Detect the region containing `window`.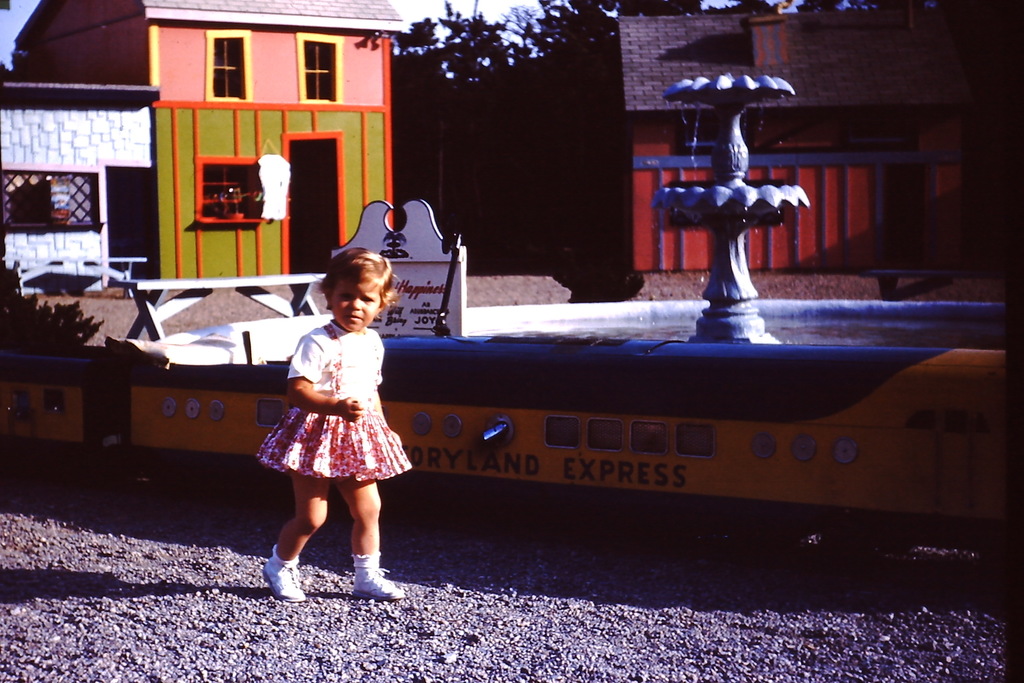
194:162:262:219.
